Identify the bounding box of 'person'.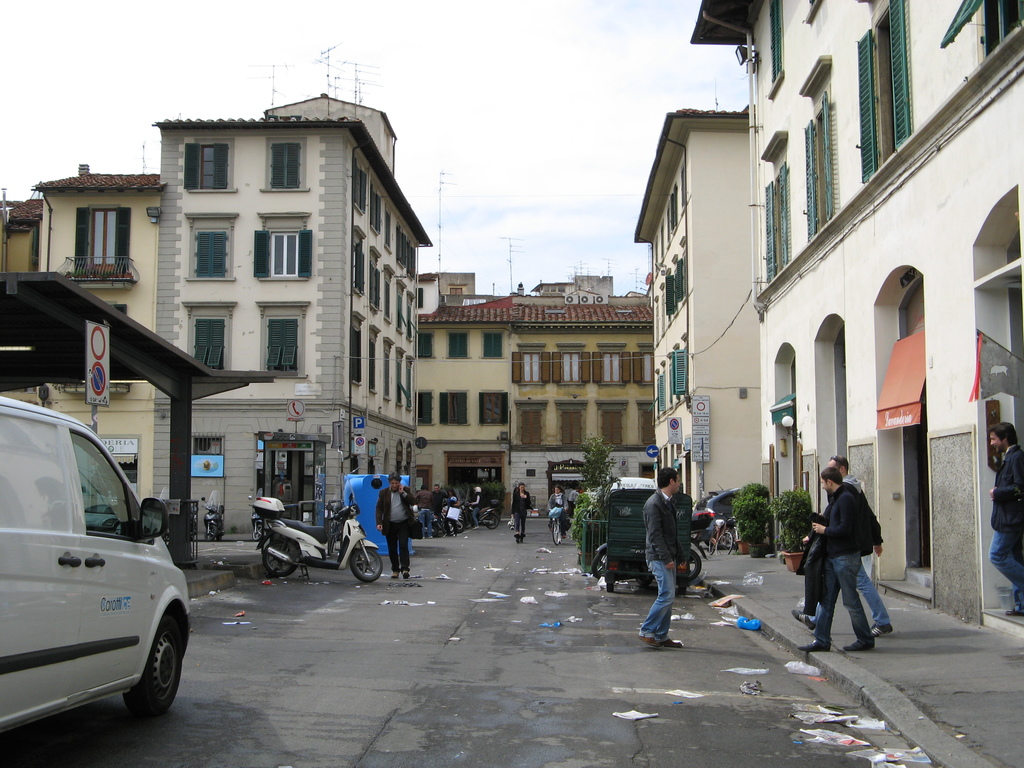
x1=636, y1=473, x2=688, y2=650.
